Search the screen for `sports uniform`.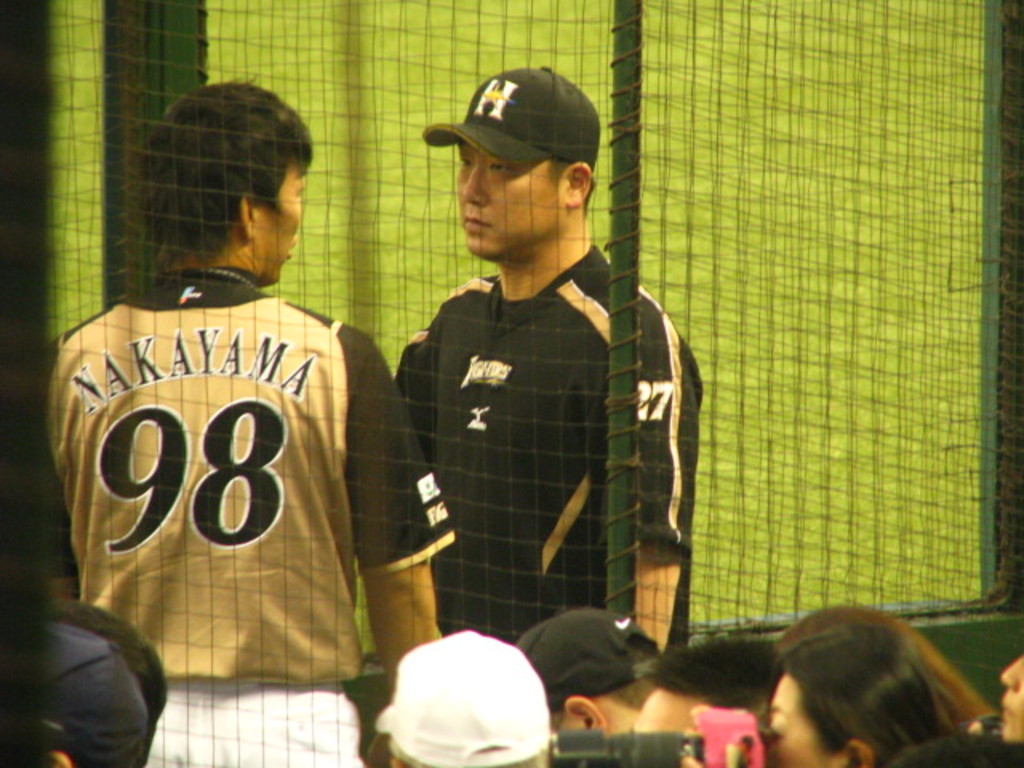
Found at <region>395, 240, 694, 653</region>.
